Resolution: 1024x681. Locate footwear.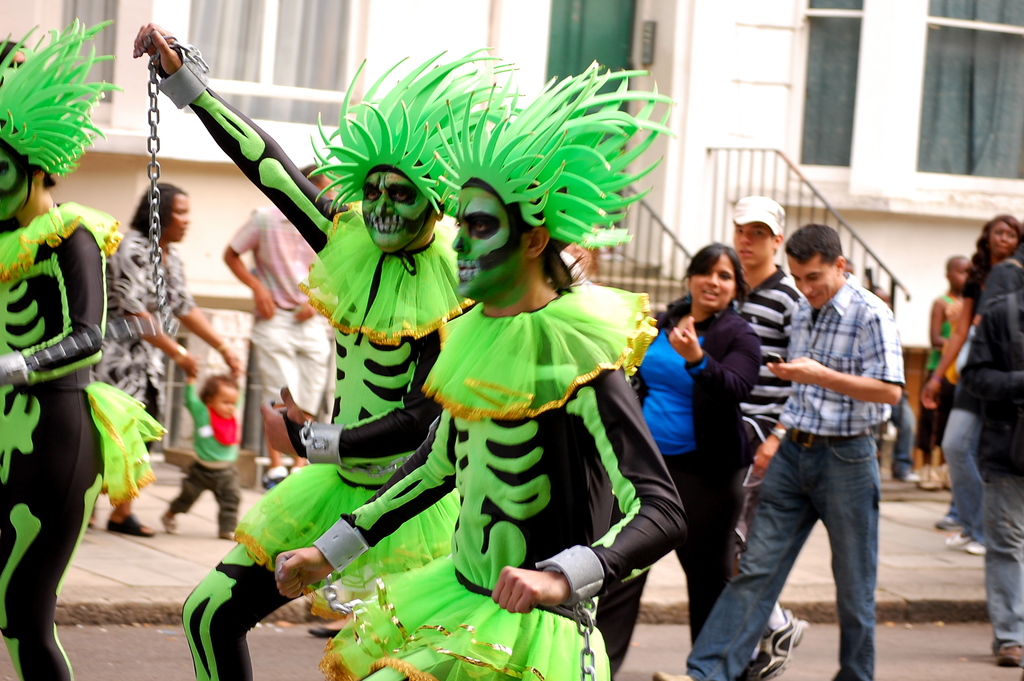
bbox=(937, 511, 961, 530).
